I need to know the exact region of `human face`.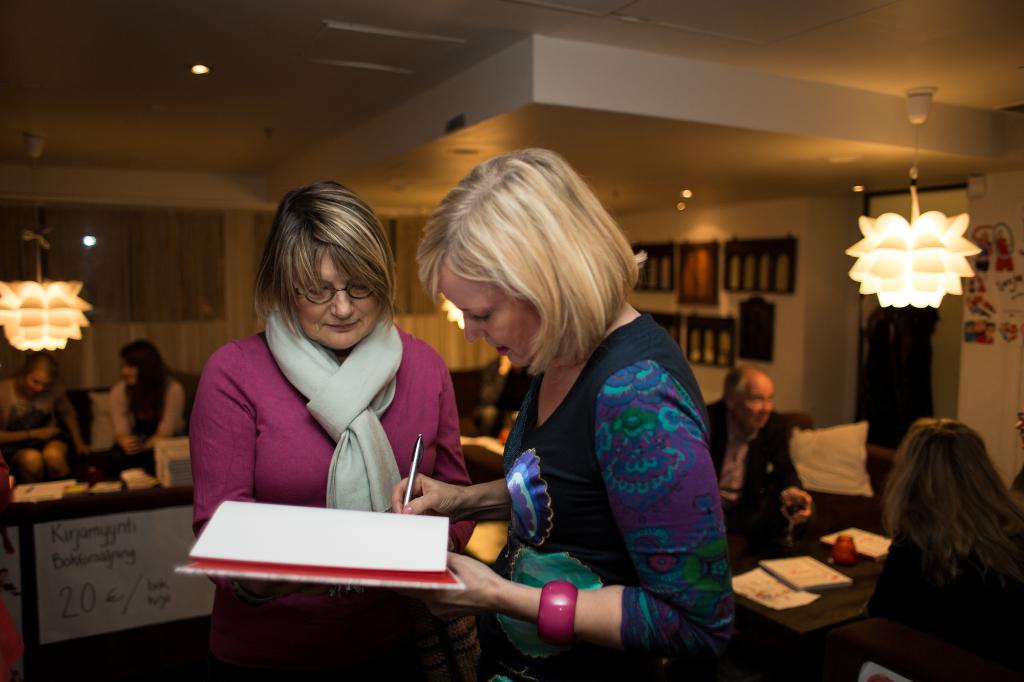
Region: BBox(294, 250, 379, 345).
